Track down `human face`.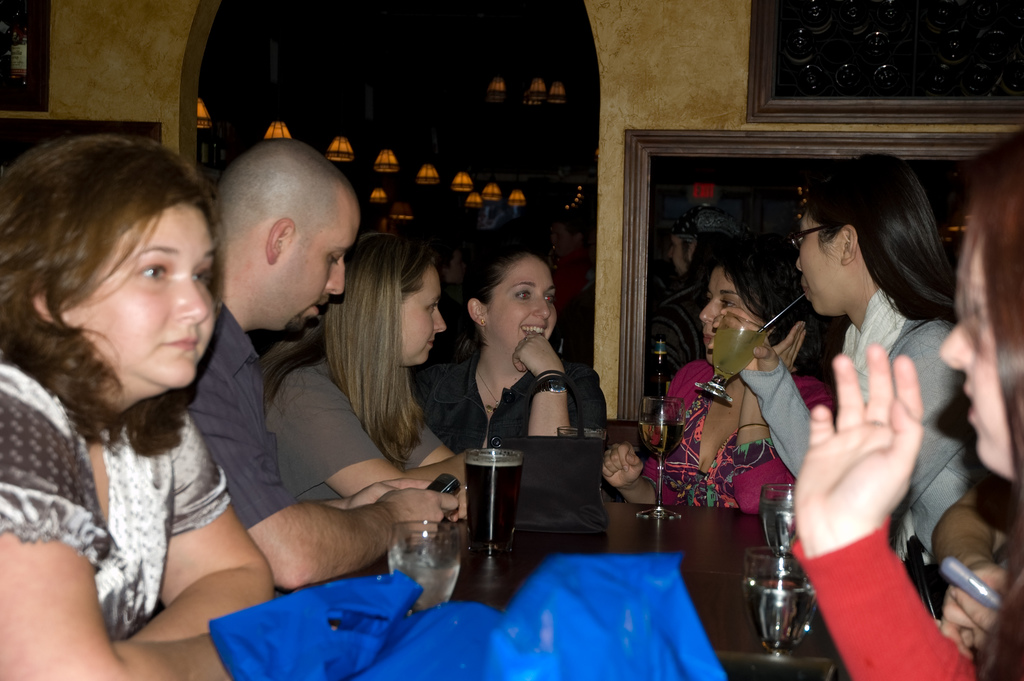
Tracked to locate(271, 199, 356, 339).
